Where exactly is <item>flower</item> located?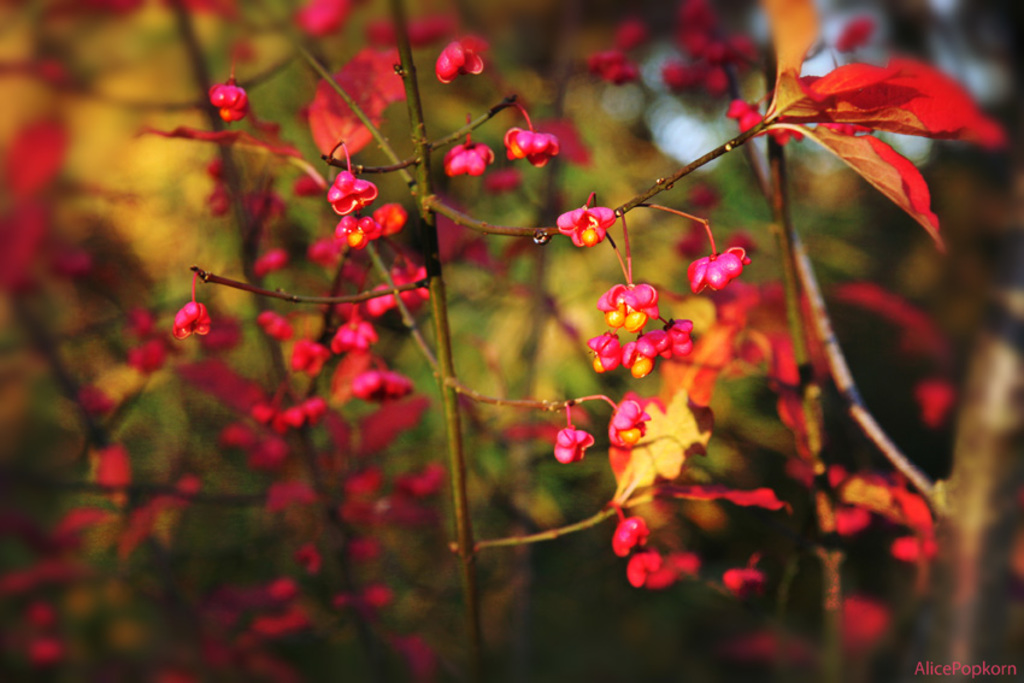
Its bounding box is pyautogui.locateOnScreen(206, 78, 246, 123).
